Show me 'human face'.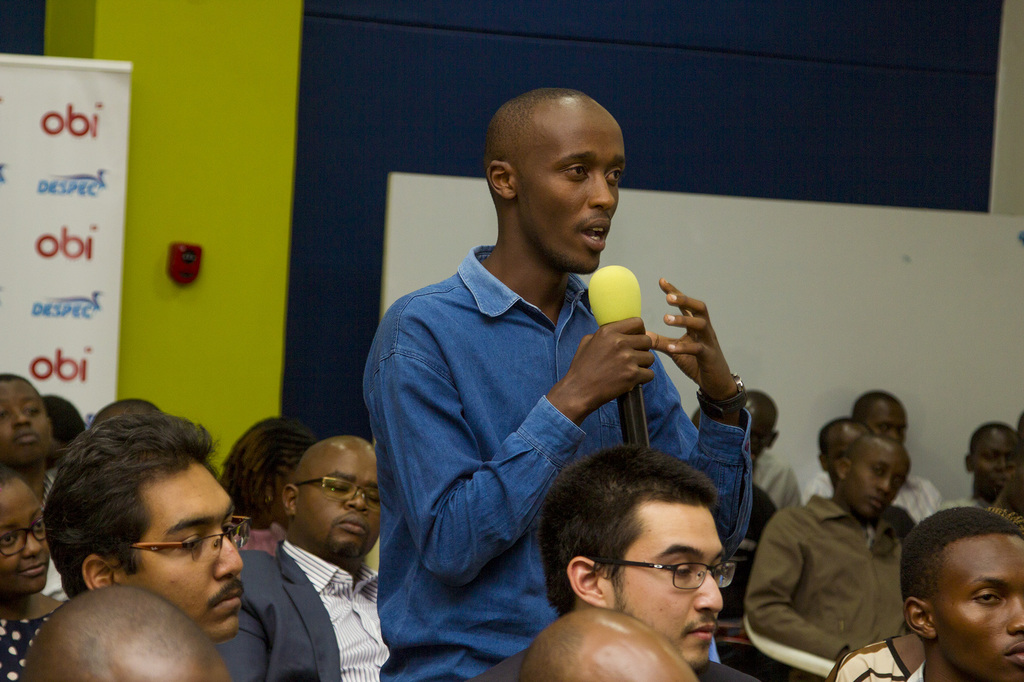
'human face' is here: [x1=0, y1=386, x2=51, y2=465].
